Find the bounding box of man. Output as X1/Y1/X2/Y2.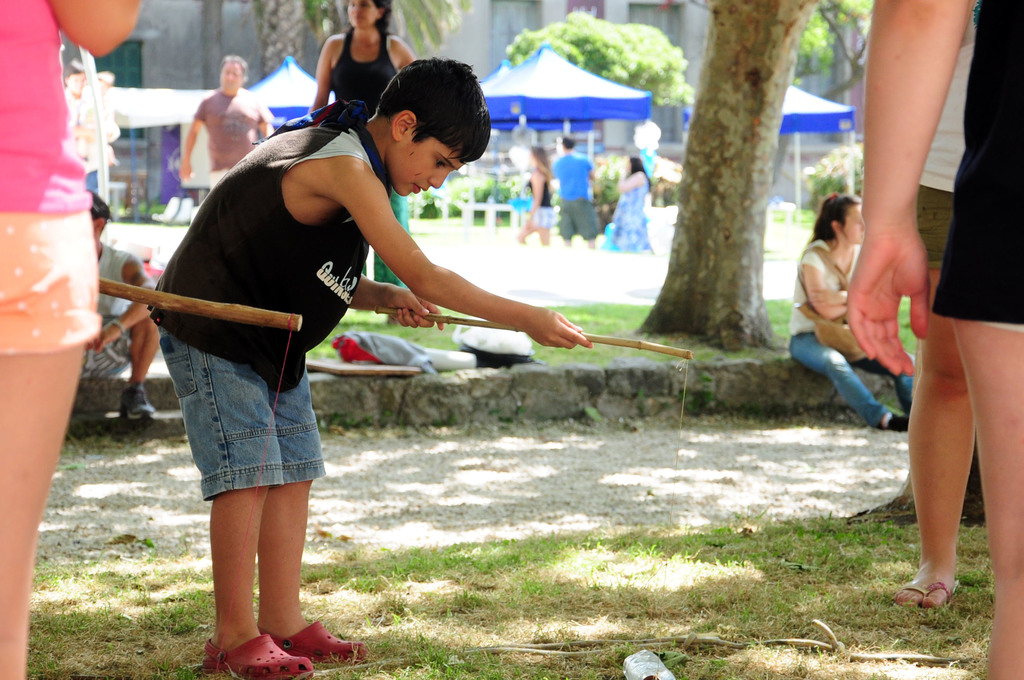
181/47/276/188.
